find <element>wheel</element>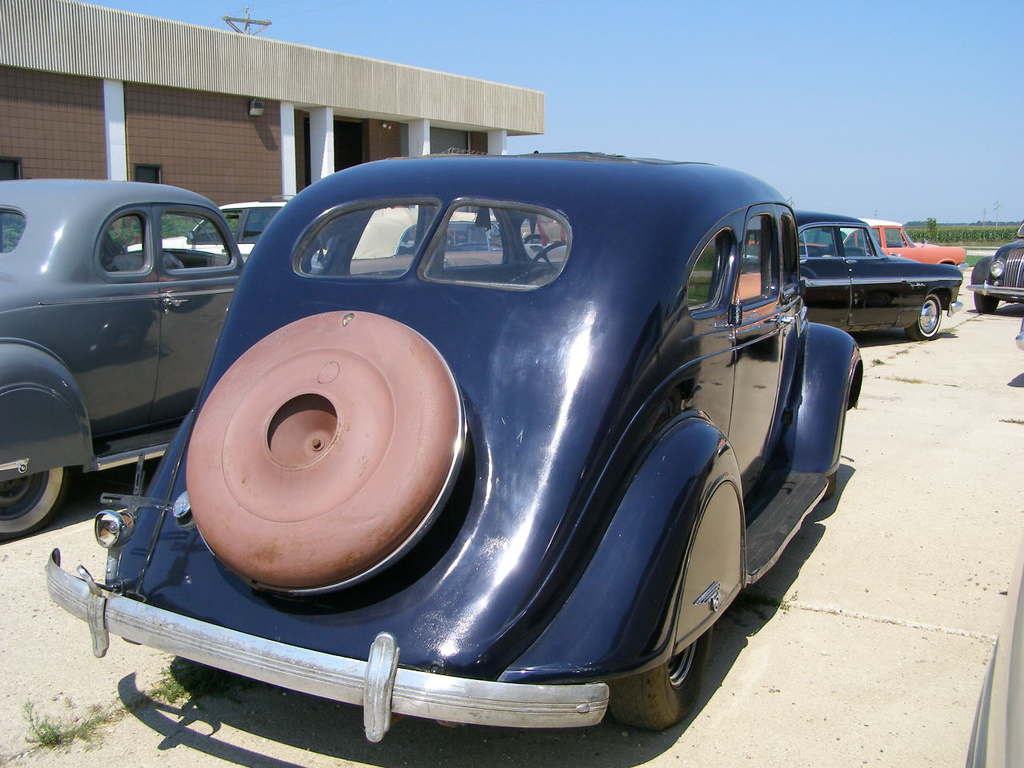
903,295,946,335
